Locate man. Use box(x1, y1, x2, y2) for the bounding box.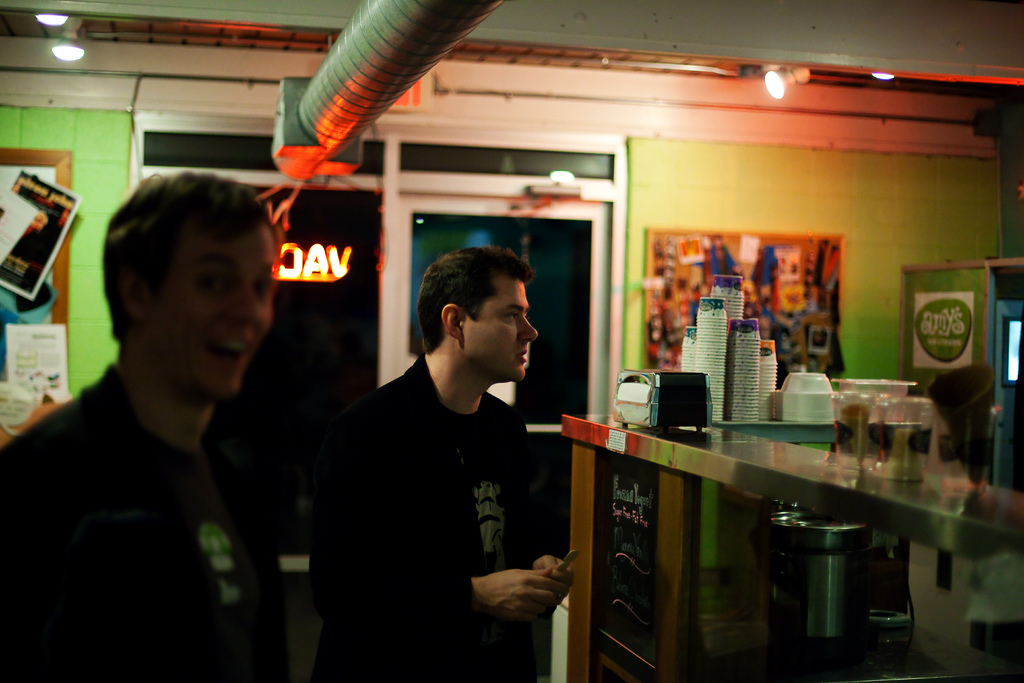
box(0, 167, 289, 682).
